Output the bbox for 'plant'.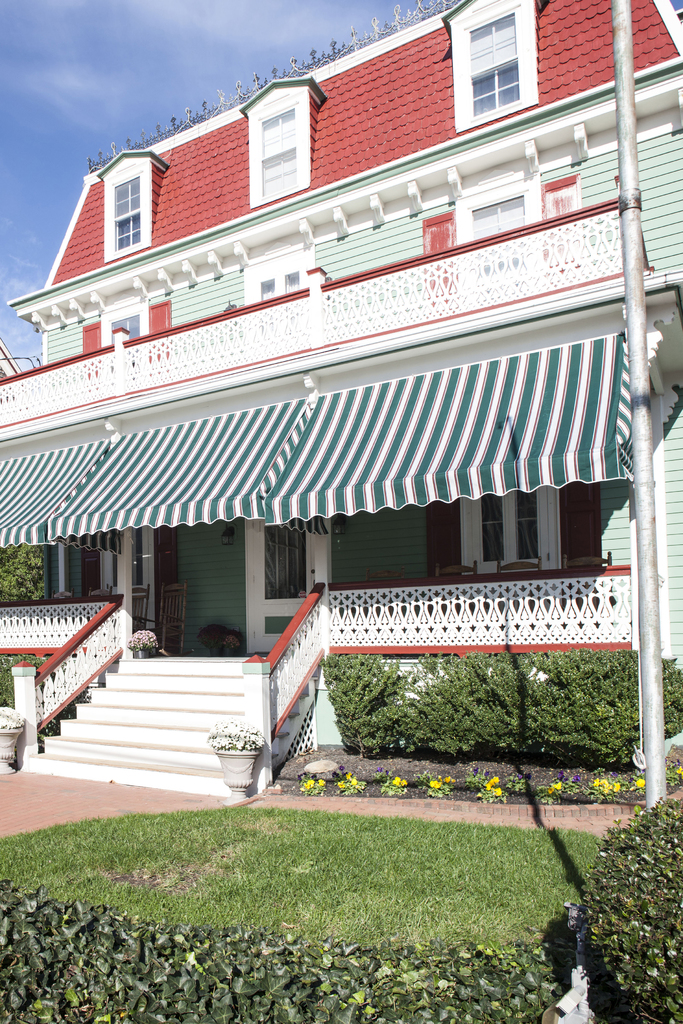
[left=662, top=653, right=682, bottom=739].
